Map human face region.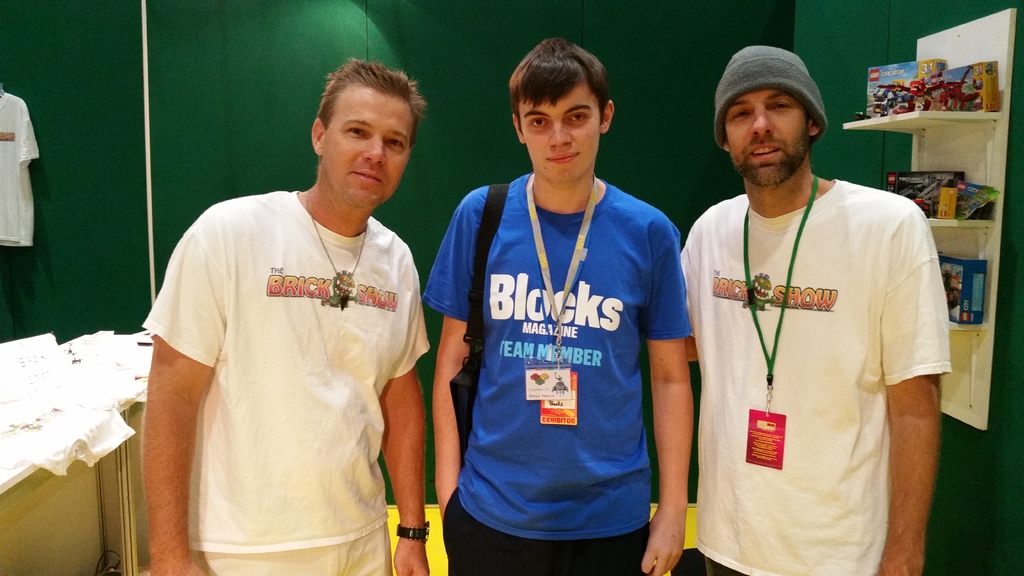
Mapped to x1=498, y1=63, x2=616, y2=187.
